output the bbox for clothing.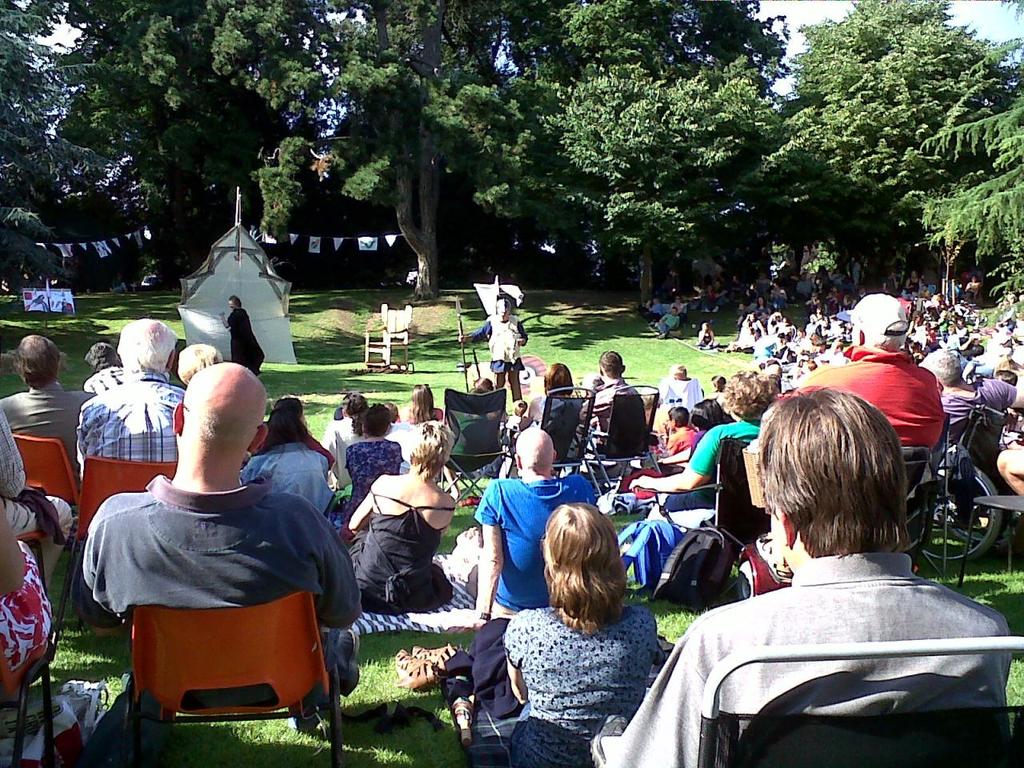
<bbox>703, 388, 733, 426</bbox>.
